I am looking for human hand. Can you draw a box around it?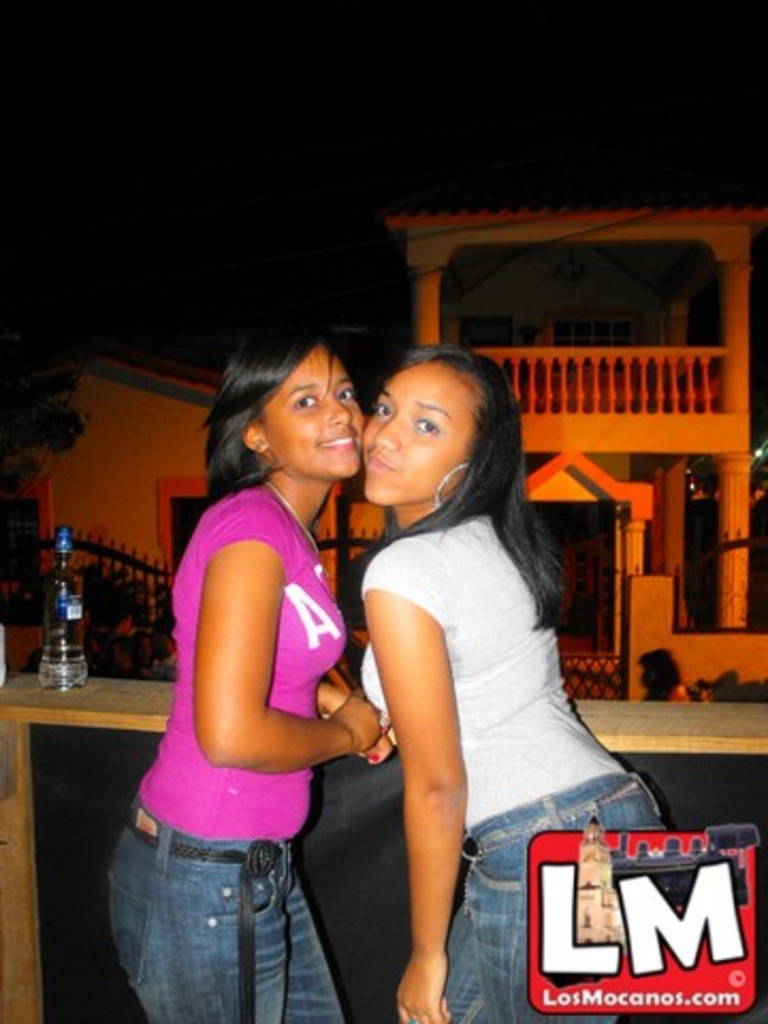
Sure, the bounding box is x1=326 y1=687 x2=384 y2=755.
